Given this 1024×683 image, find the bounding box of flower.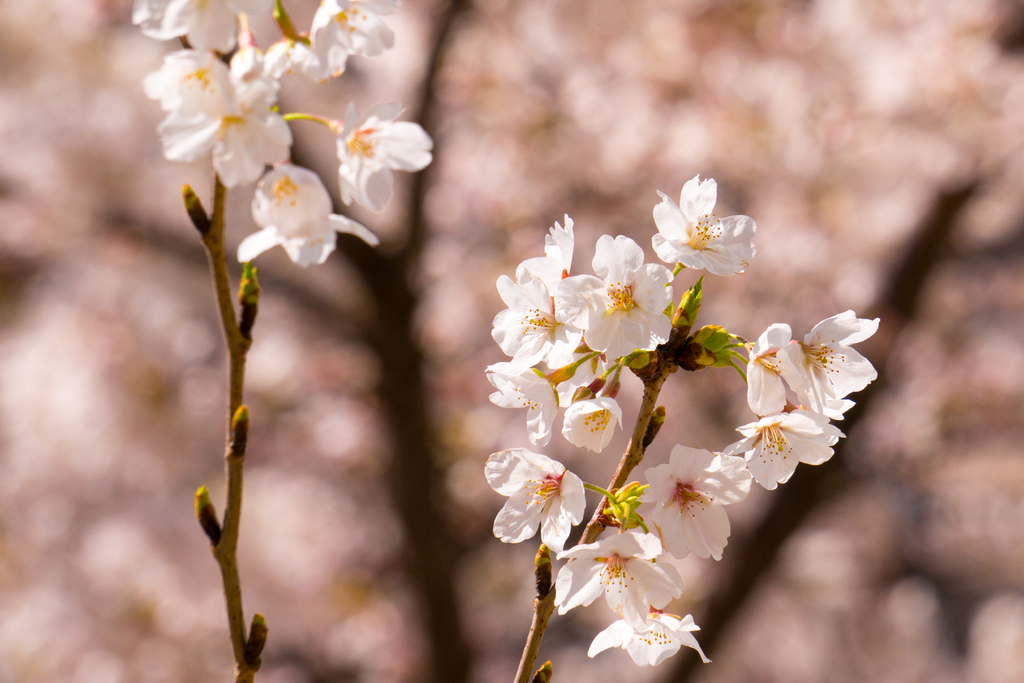
<region>521, 215, 575, 289</region>.
